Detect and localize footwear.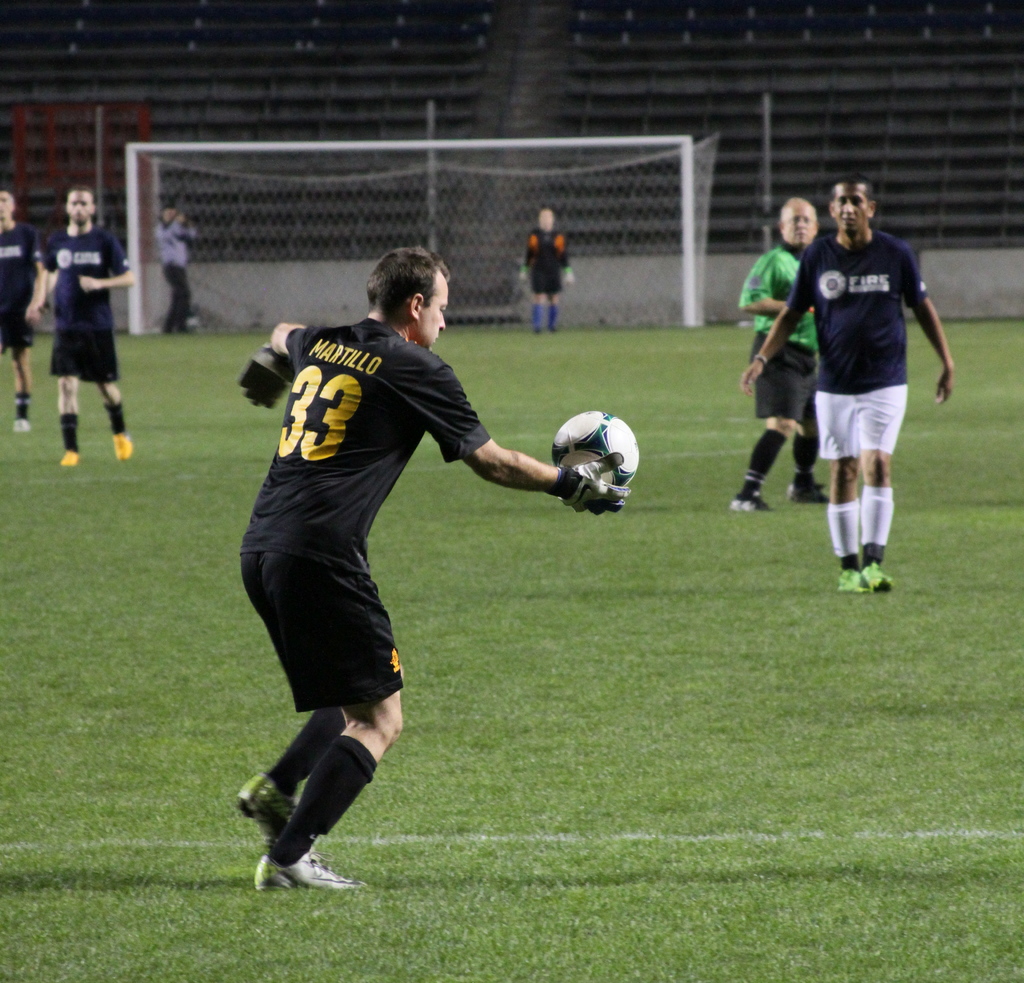
Localized at <box>237,767,305,839</box>.
